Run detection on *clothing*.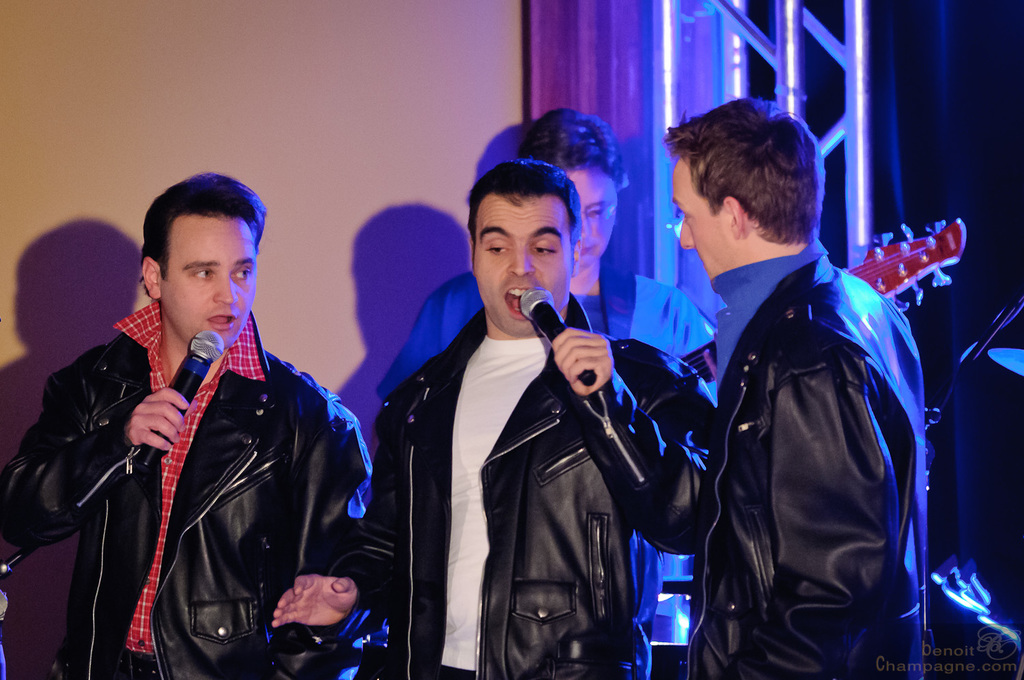
Result: bbox=[62, 274, 367, 679].
